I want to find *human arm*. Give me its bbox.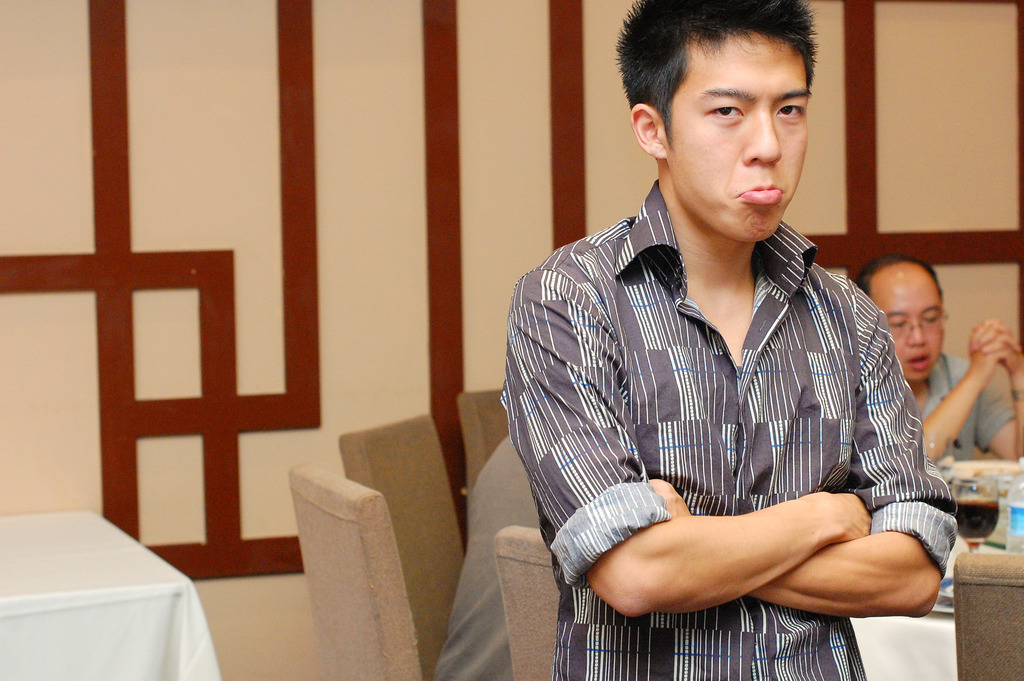
{"left": 966, "top": 314, "right": 1023, "bottom": 463}.
